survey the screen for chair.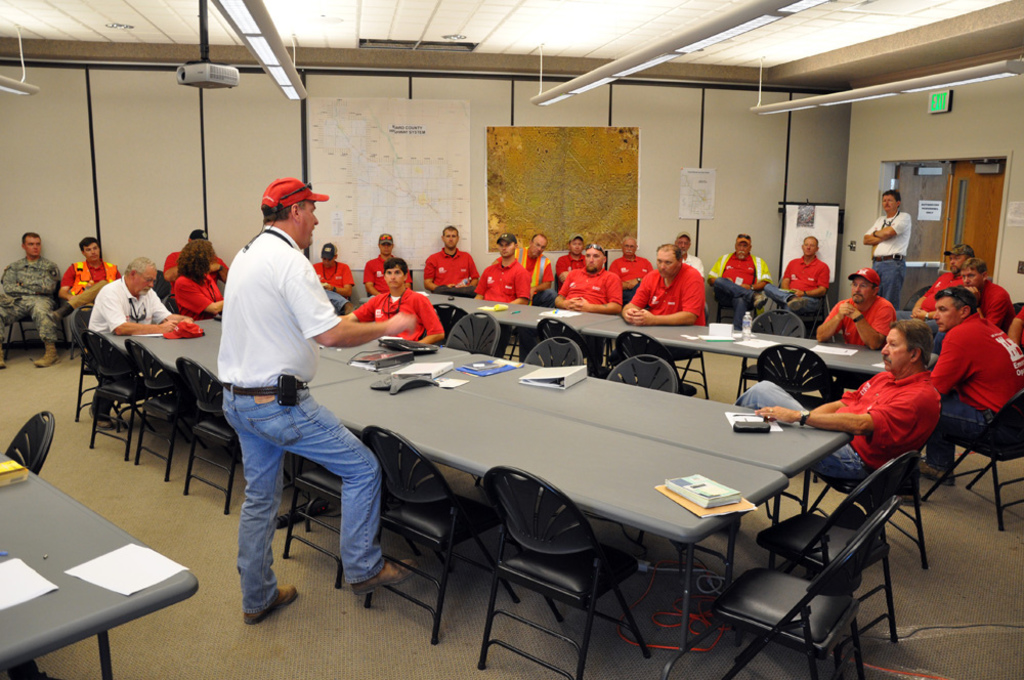
Survey found: detection(74, 299, 99, 421).
